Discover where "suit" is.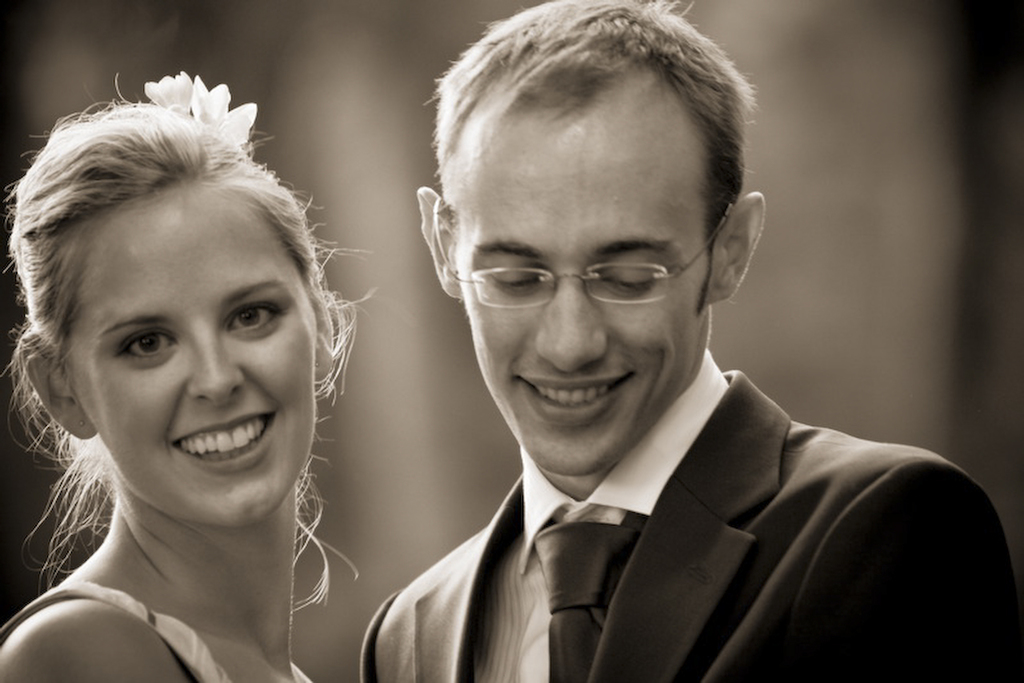
Discovered at crop(313, 349, 1023, 674).
